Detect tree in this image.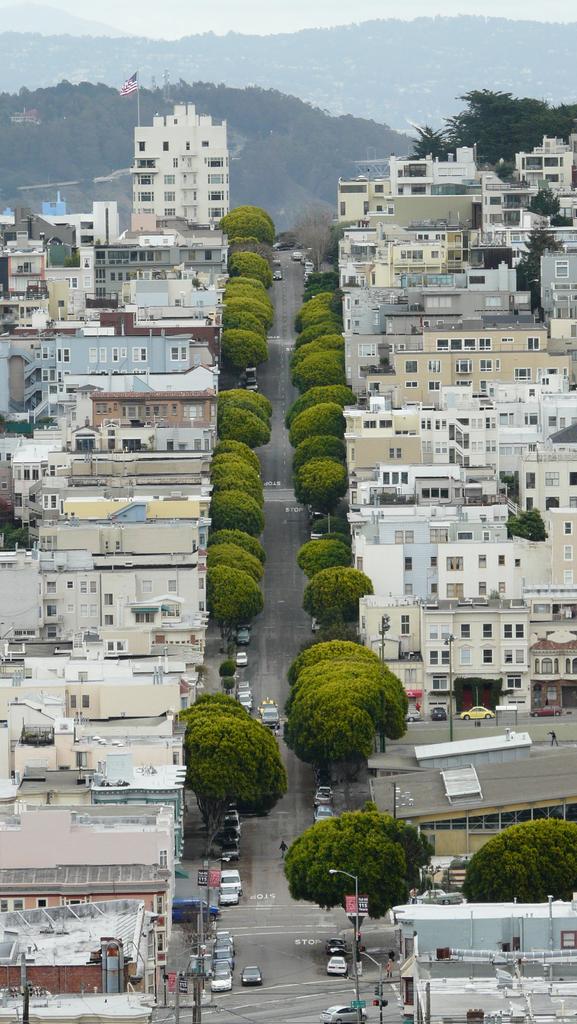
Detection: 277/800/437/963.
